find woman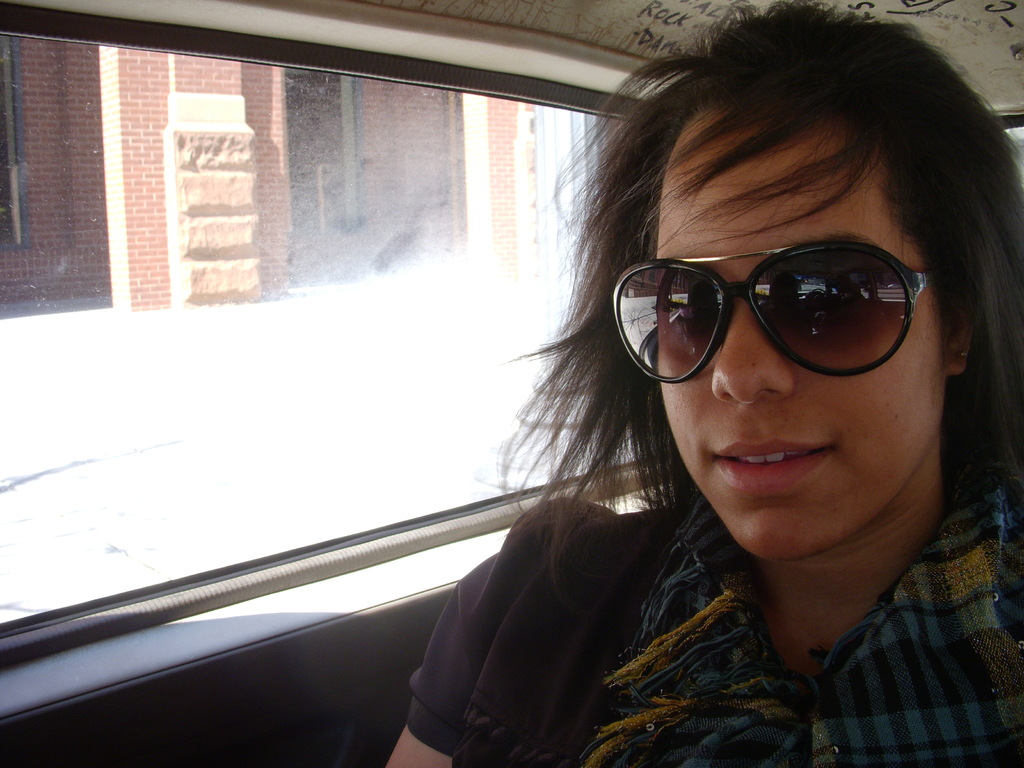
box=[365, 48, 1023, 767]
